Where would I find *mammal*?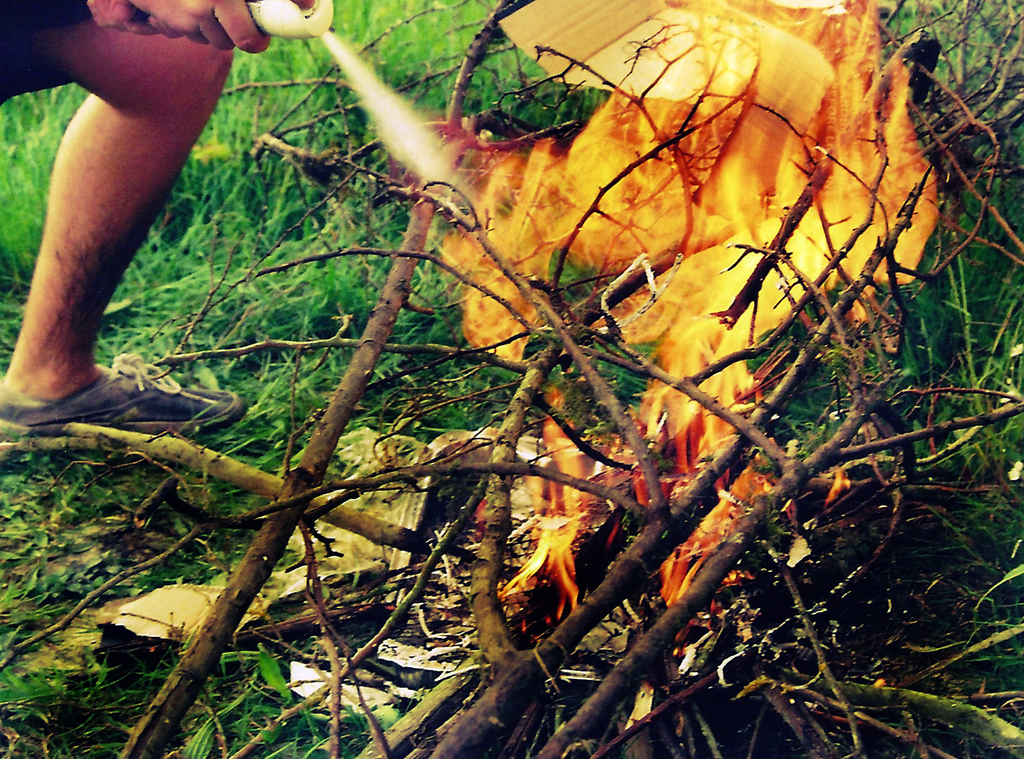
At locate(0, 9, 275, 429).
